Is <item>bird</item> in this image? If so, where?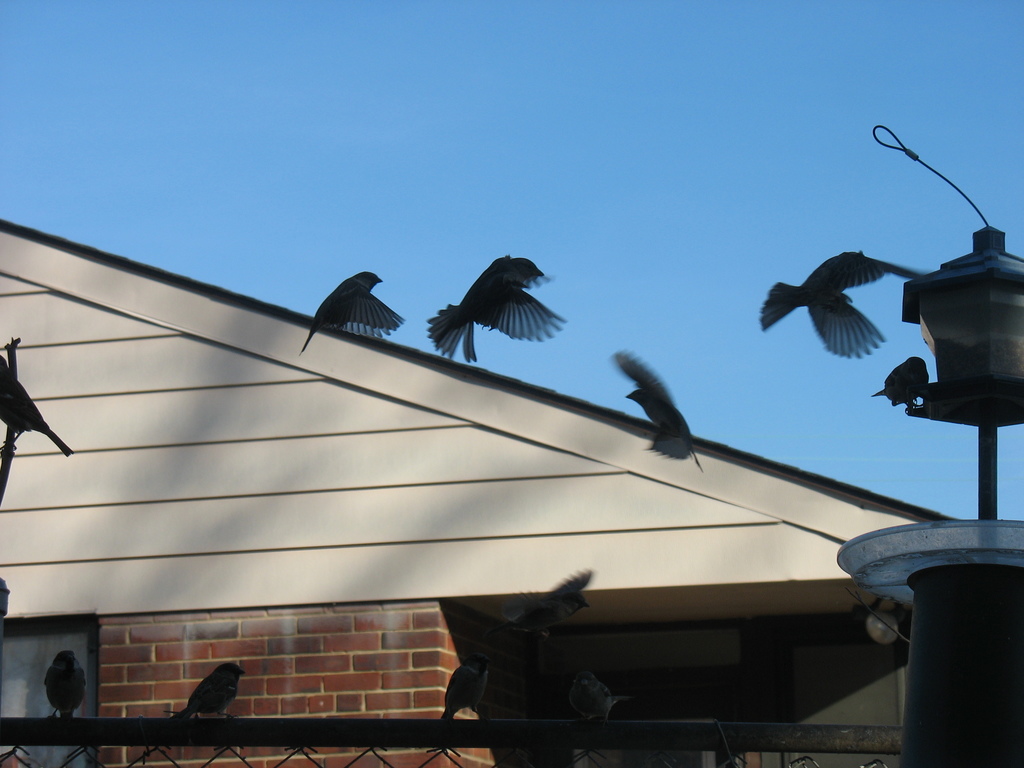
Yes, at detection(46, 644, 107, 728).
